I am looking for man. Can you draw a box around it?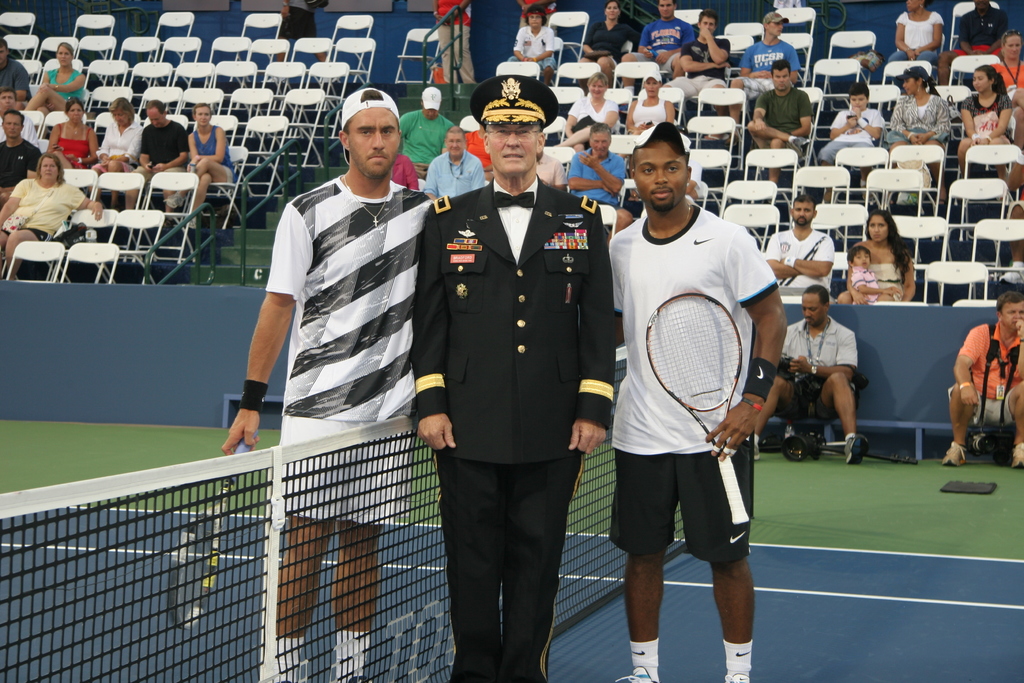
Sure, the bounding box is crop(661, 10, 732, 114).
